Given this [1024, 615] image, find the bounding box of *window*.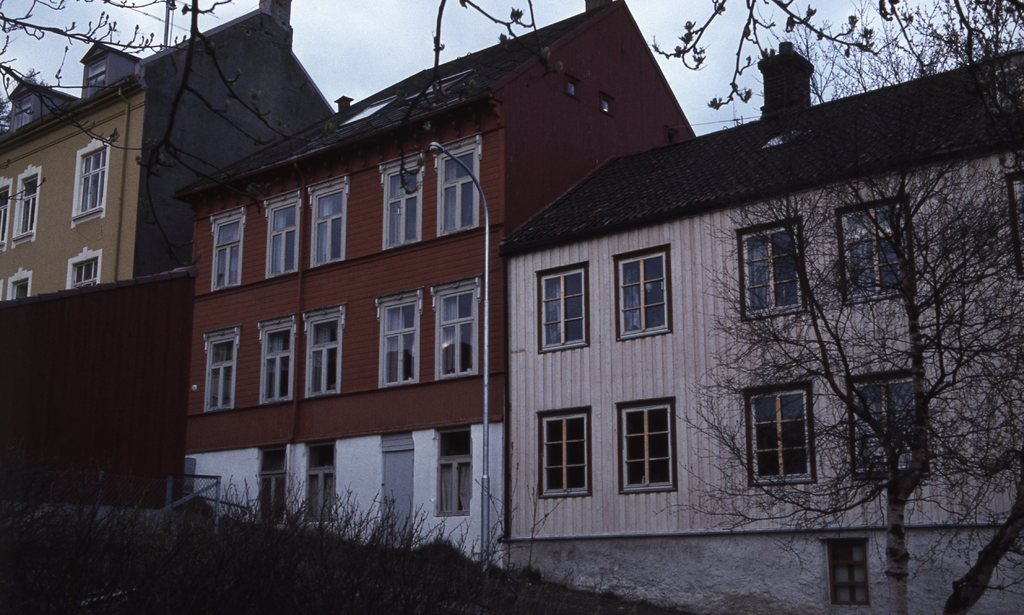
select_region(619, 401, 678, 492).
